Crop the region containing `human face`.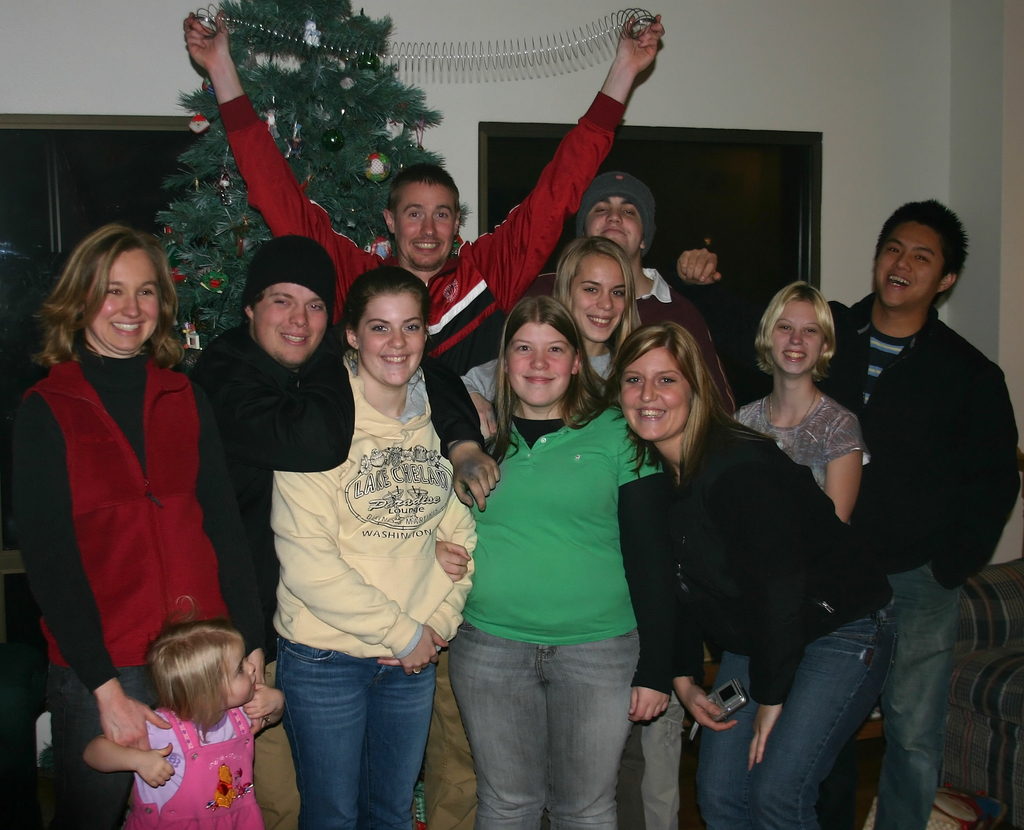
Crop region: <box>403,181,463,269</box>.
